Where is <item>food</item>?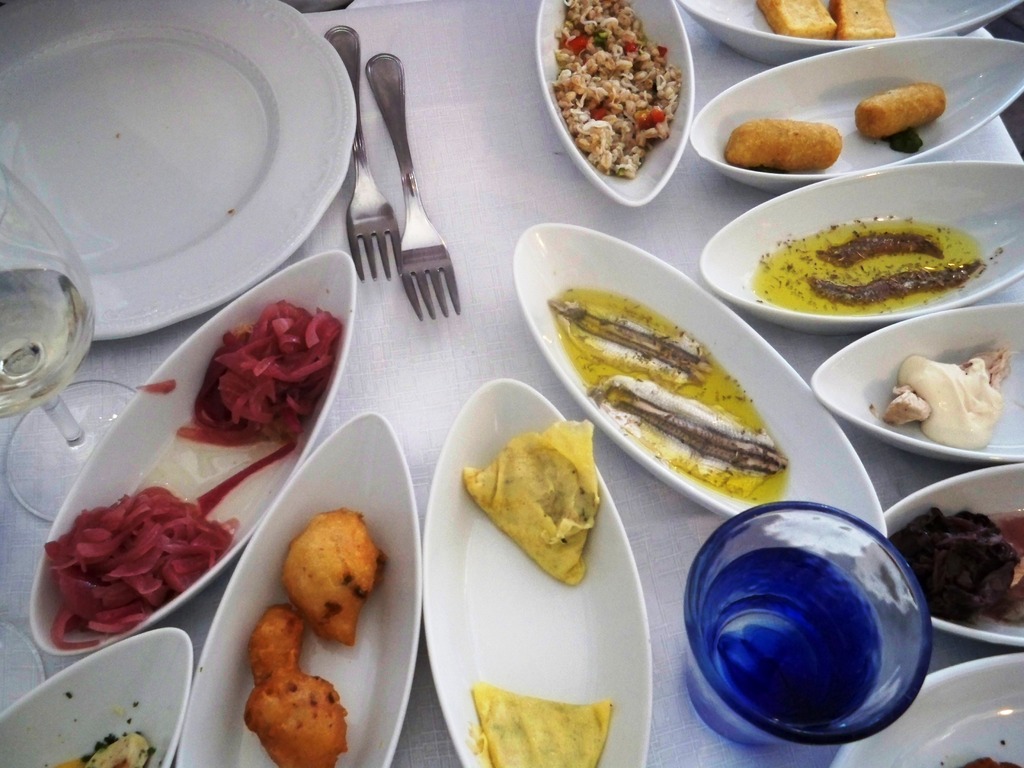
bbox=(463, 683, 616, 767).
